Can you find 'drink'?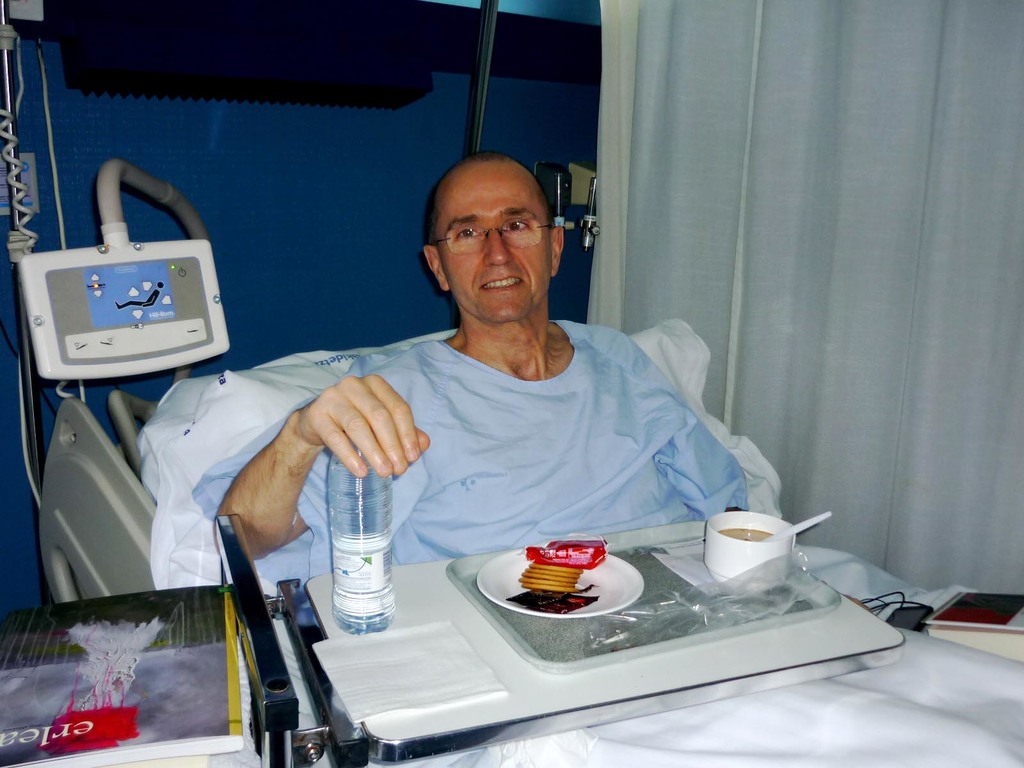
Yes, bounding box: (x1=328, y1=463, x2=399, y2=634).
